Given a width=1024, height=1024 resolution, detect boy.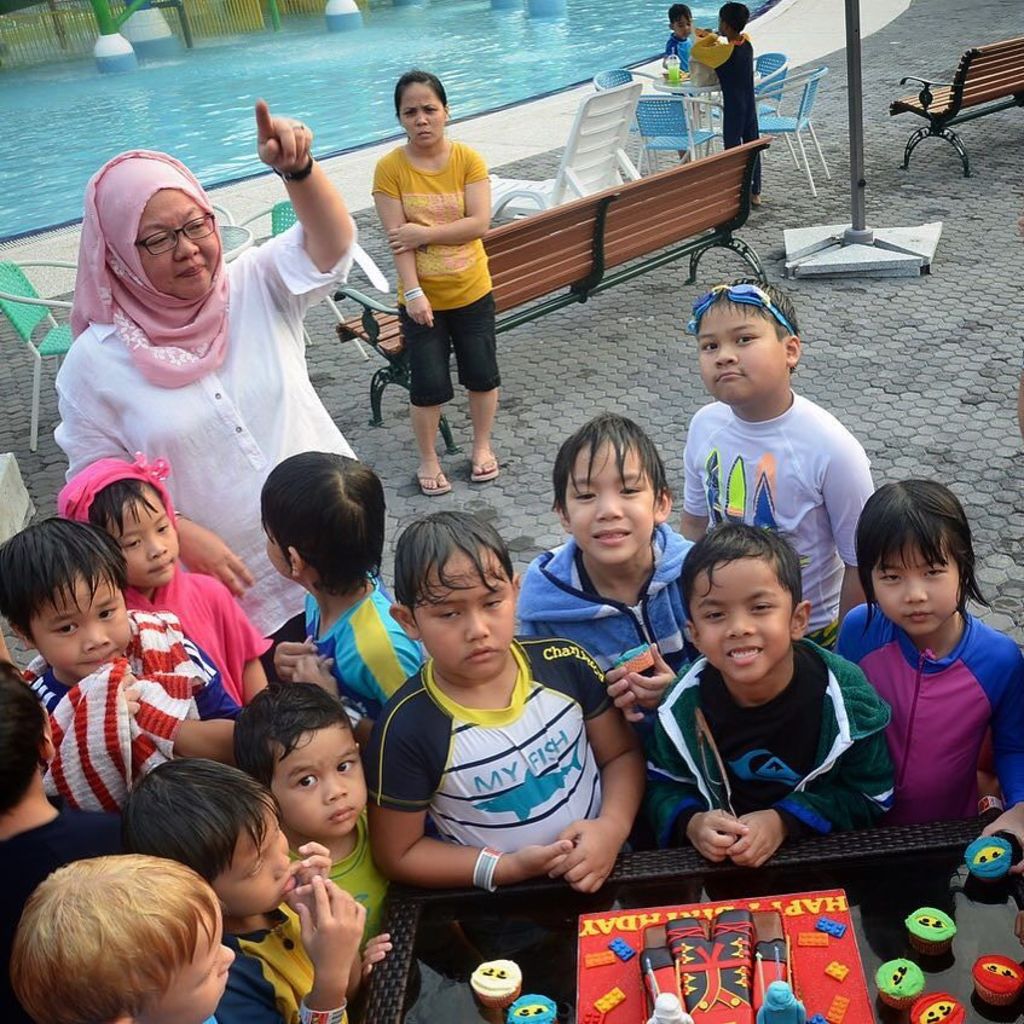
141:751:377:1023.
